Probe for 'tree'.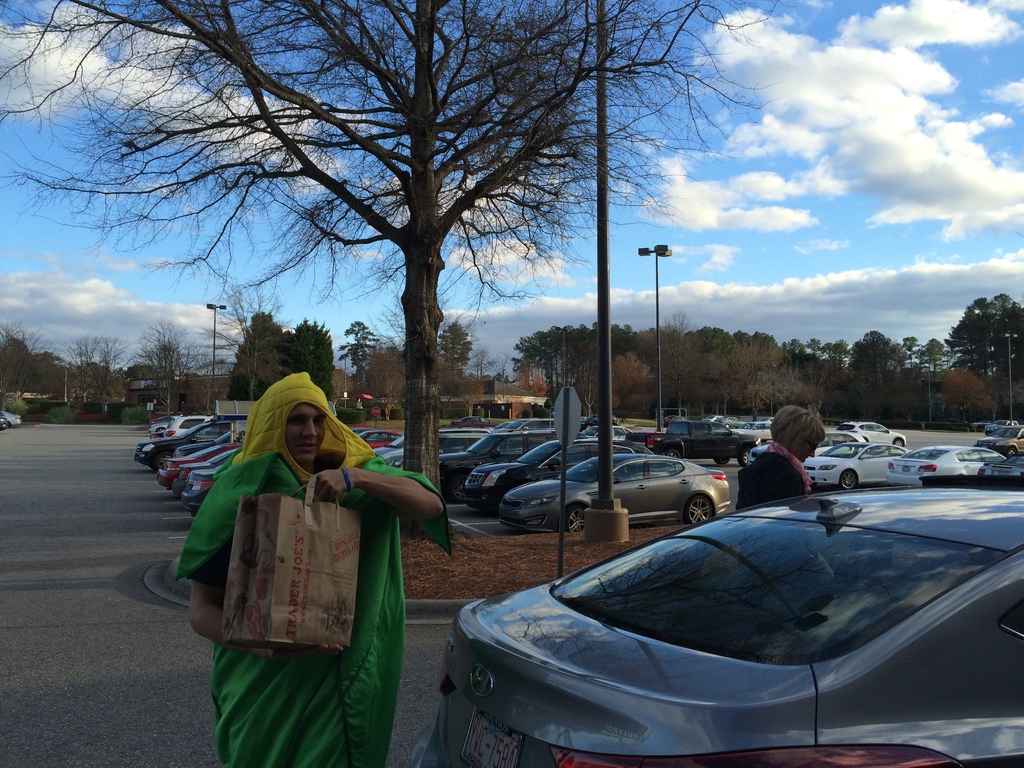
Probe result: (x1=365, y1=335, x2=406, y2=424).
